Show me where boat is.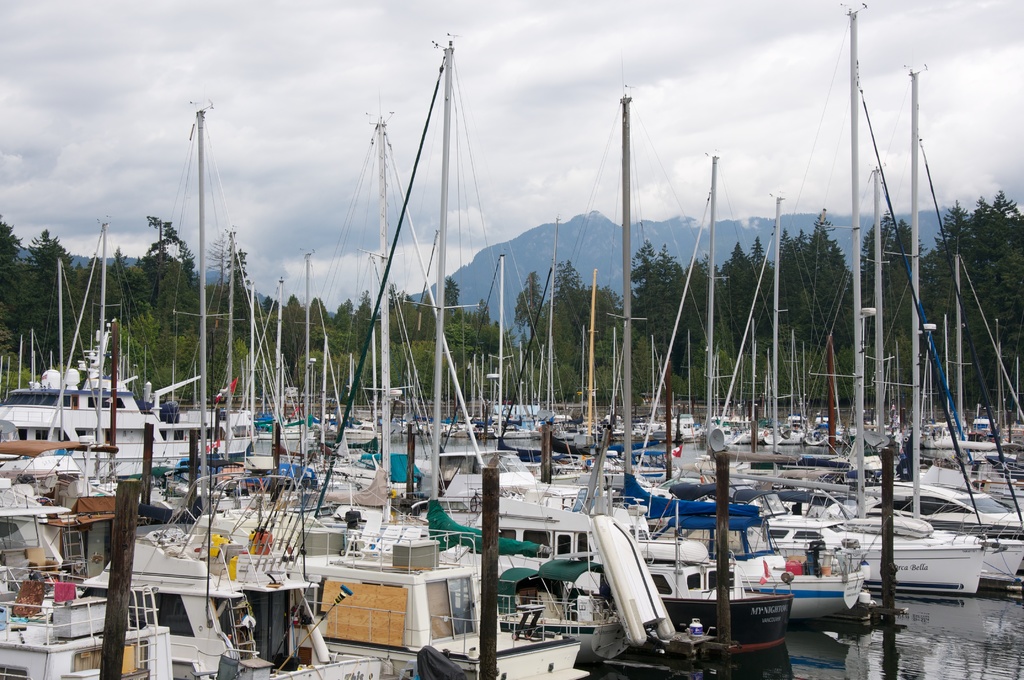
boat is at x1=275 y1=358 x2=319 y2=458.
